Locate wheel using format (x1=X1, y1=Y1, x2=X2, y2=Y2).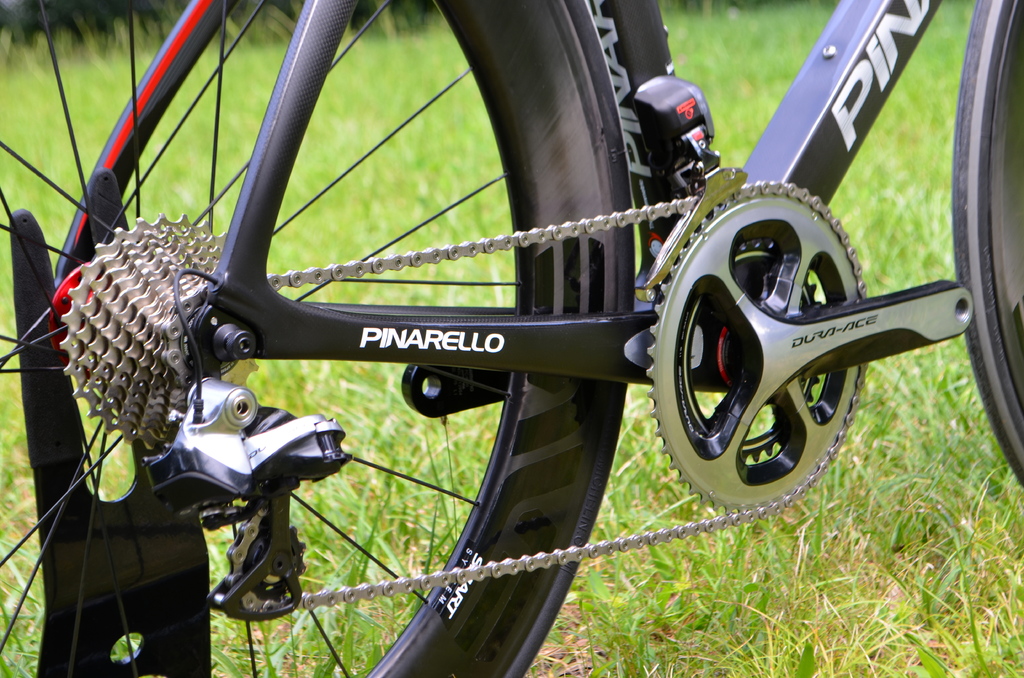
(x1=954, y1=0, x2=1023, y2=485).
